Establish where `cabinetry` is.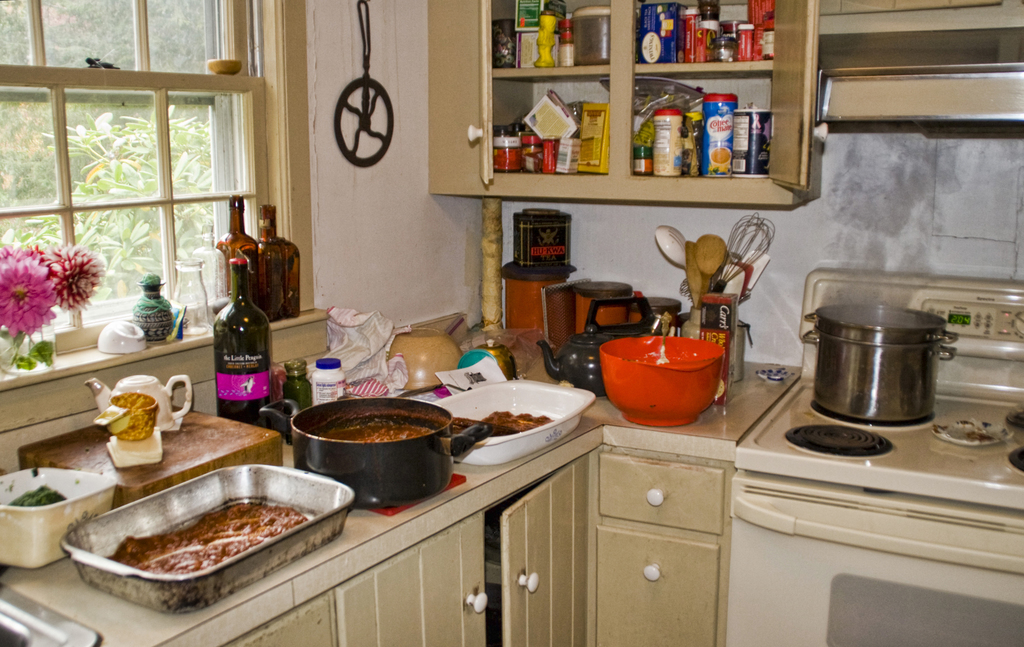
Established at 220,465,572,646.
